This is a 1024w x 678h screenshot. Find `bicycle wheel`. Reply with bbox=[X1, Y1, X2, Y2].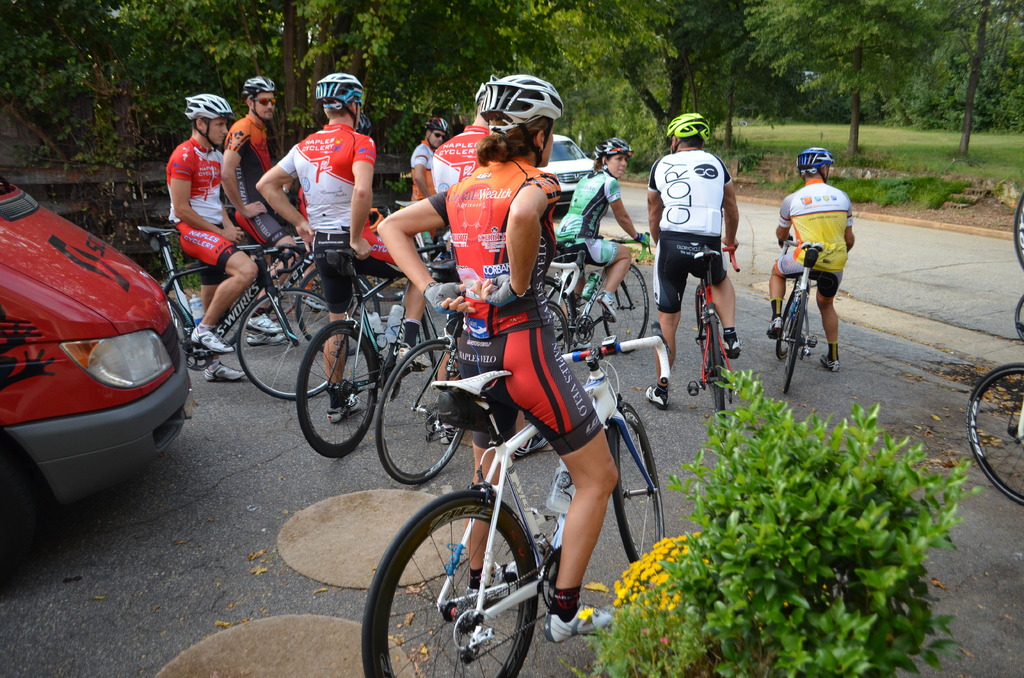
bbox=[545, 277, 573, 356].
